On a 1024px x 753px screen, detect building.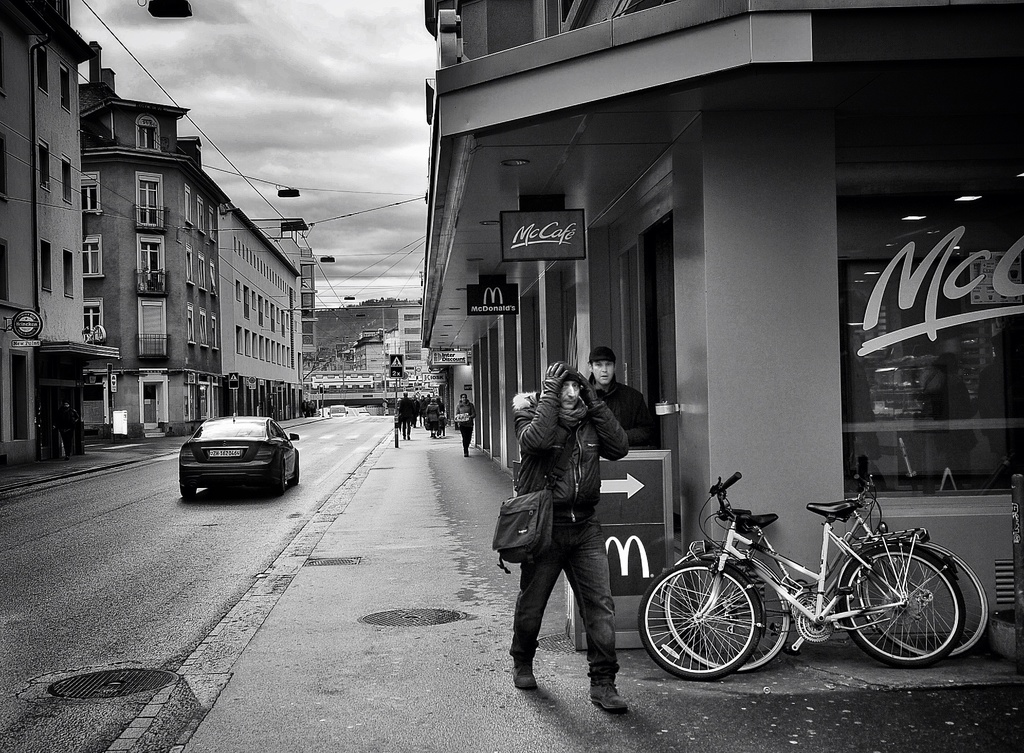
0,0,95,469.
